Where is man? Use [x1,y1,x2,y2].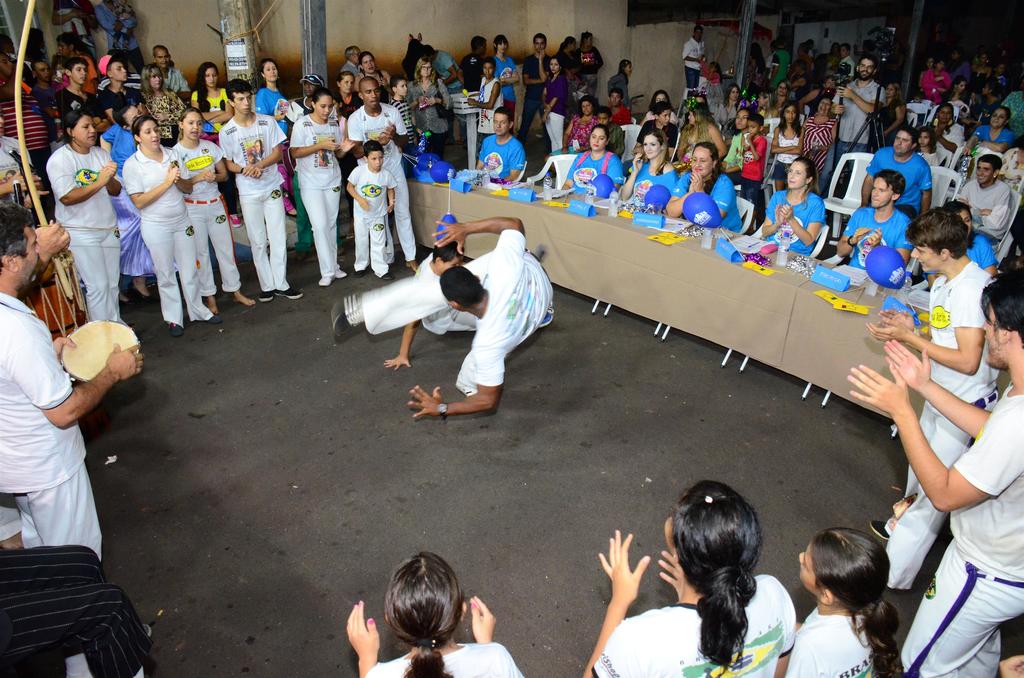
[949,152,1016,245].
